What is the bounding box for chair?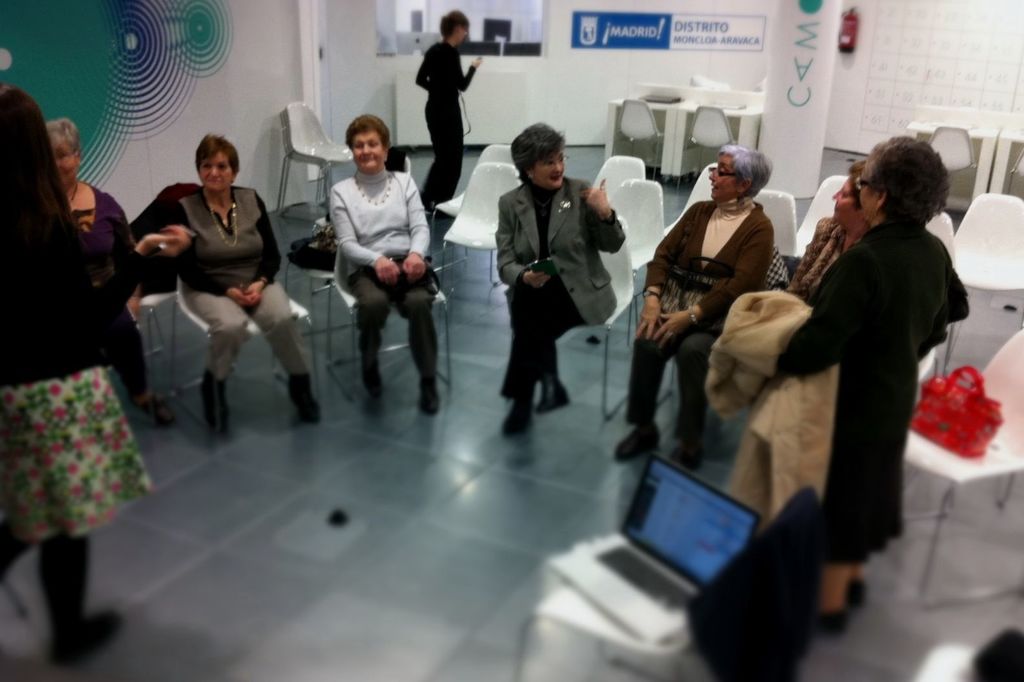
{"left": 132, "top": 277, "right": 202, "bottom": 397}.
